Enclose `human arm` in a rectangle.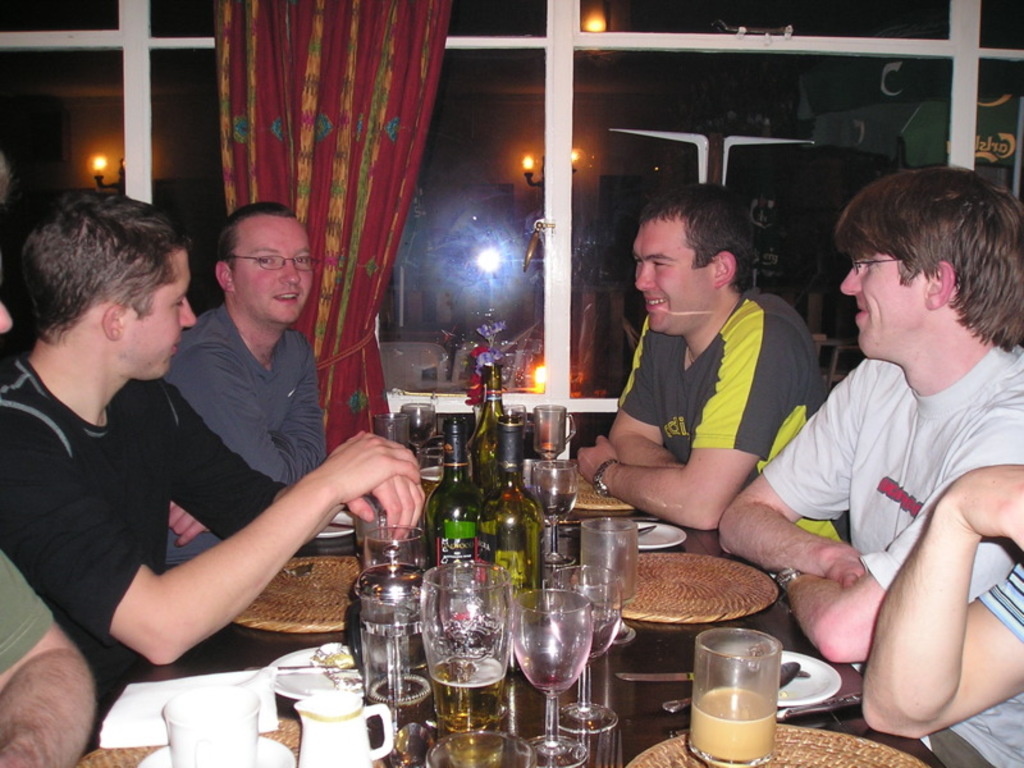
(left=765, top=425, right=1023, bottom=669).
